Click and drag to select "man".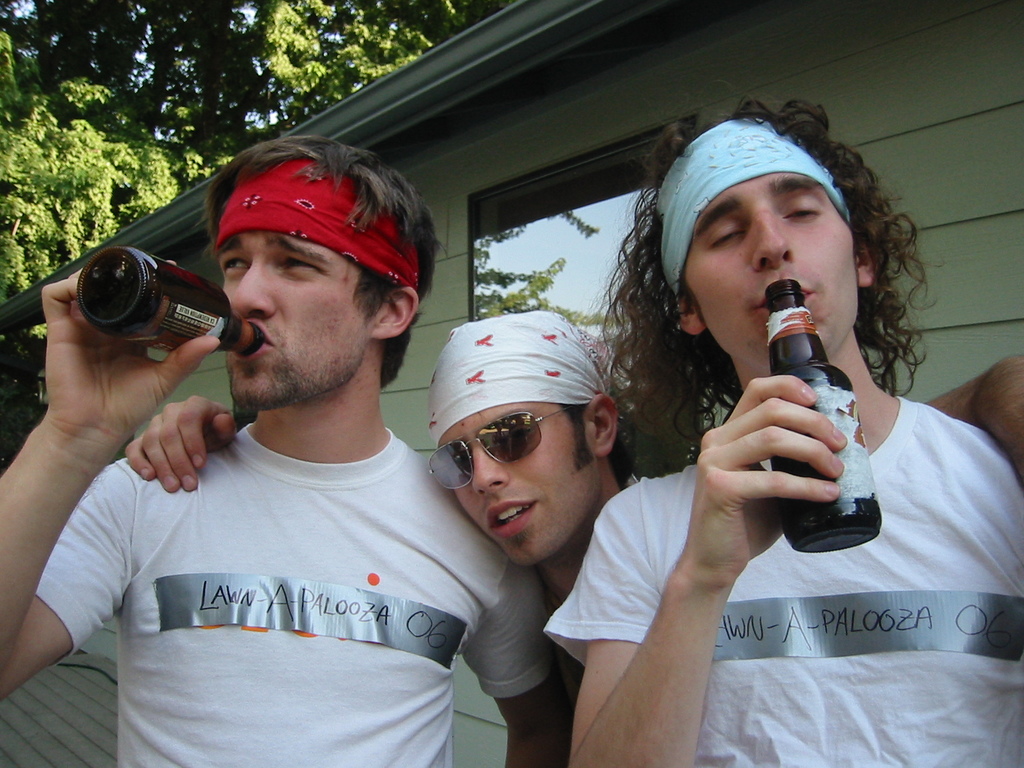
Selection: <box>543,99,1023,767</box>.
